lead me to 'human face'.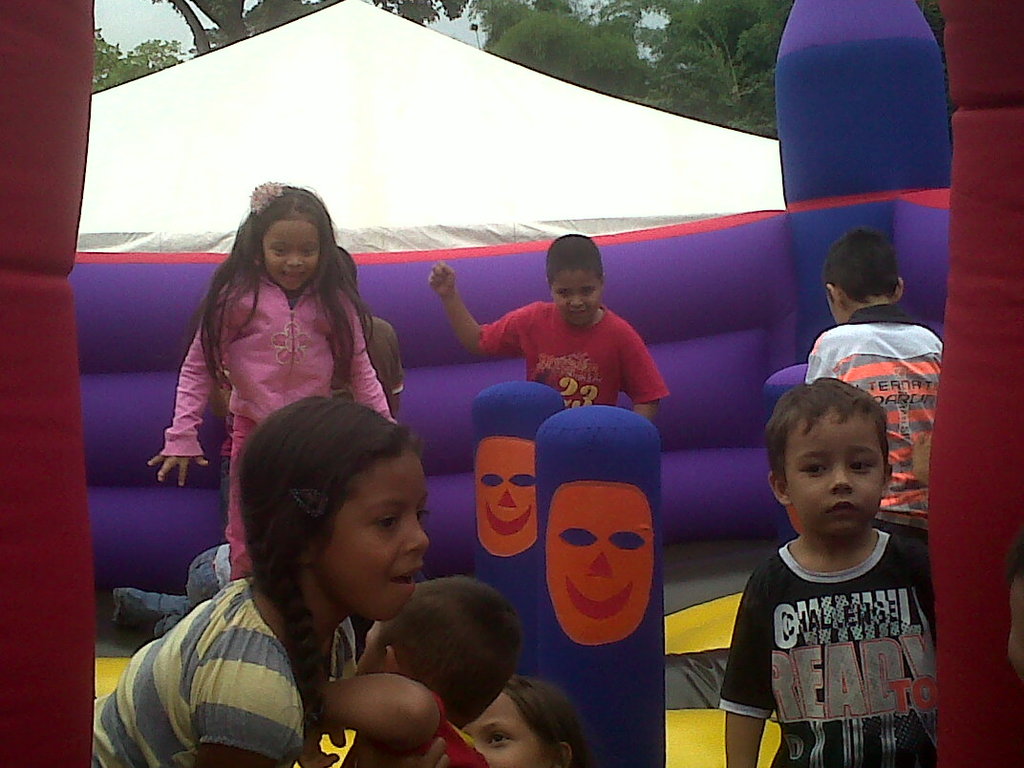
Lead to 787, 419, 890, 528.
